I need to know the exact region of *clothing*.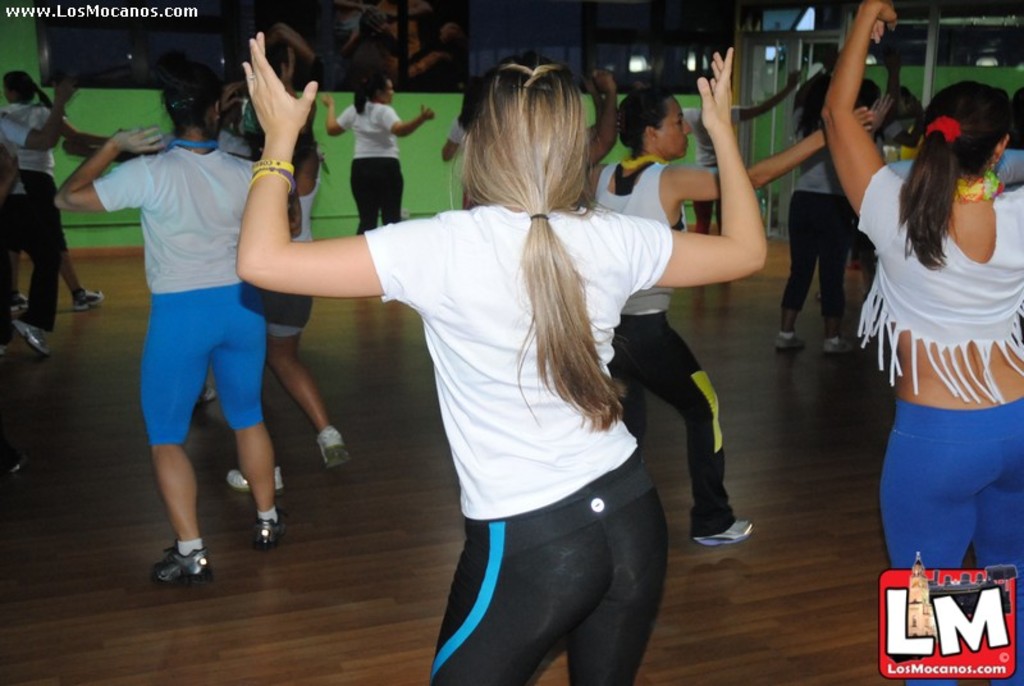
Region: bbox=[444, 115, 484, 209].
